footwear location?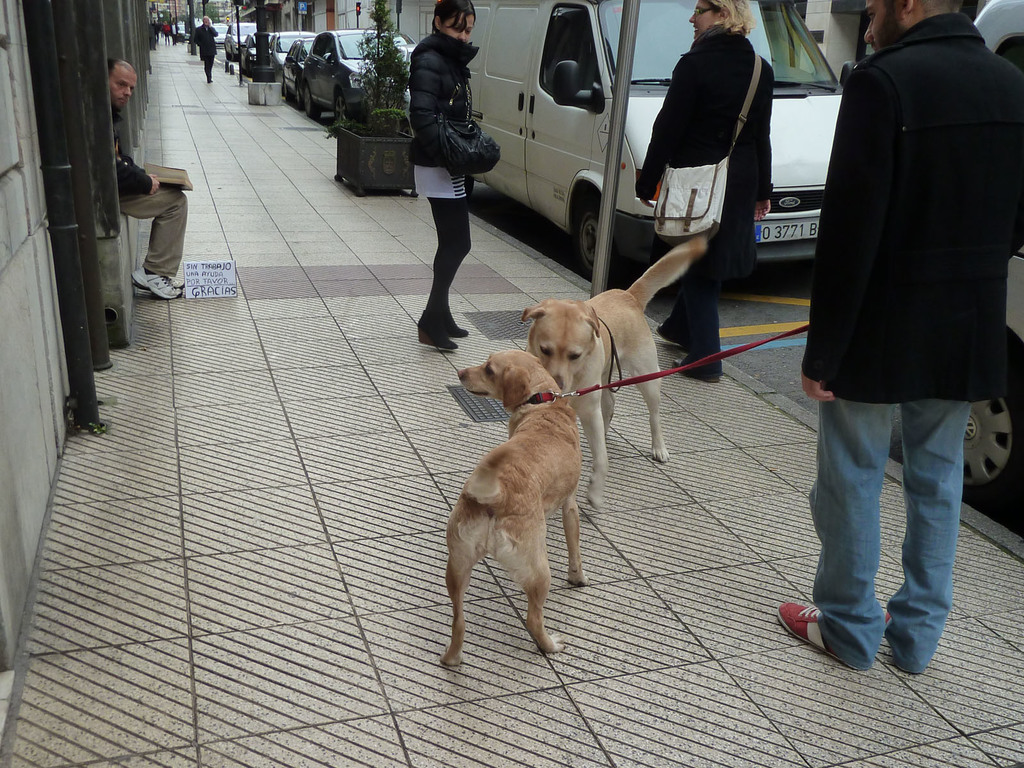
669:356:721:383
